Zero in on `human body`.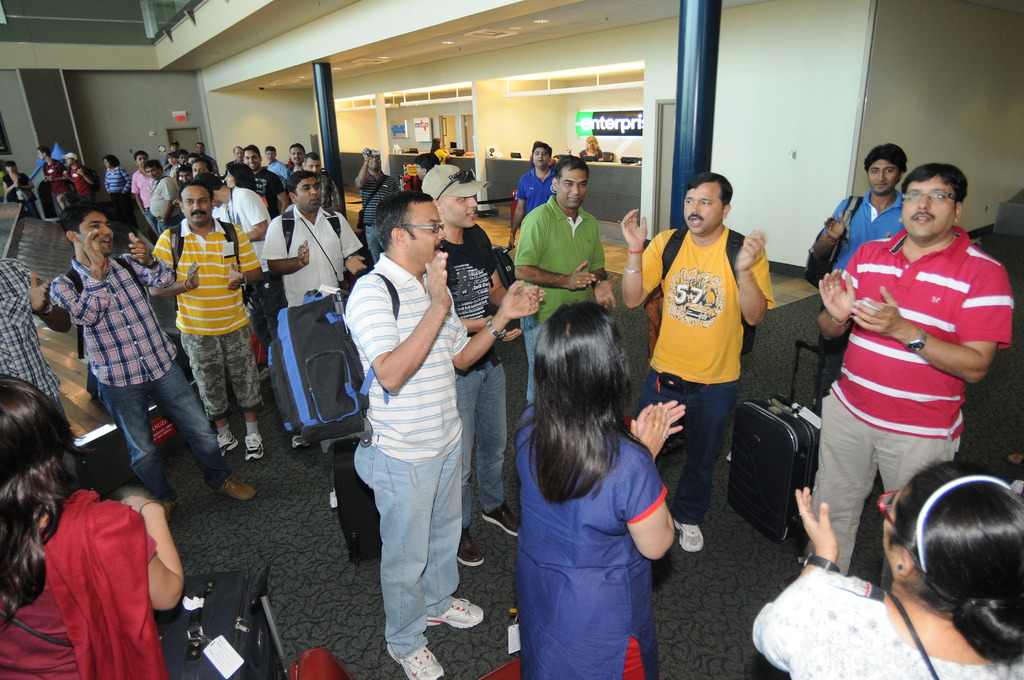
Zeroed in: rect(50, 229, 257, 521).
